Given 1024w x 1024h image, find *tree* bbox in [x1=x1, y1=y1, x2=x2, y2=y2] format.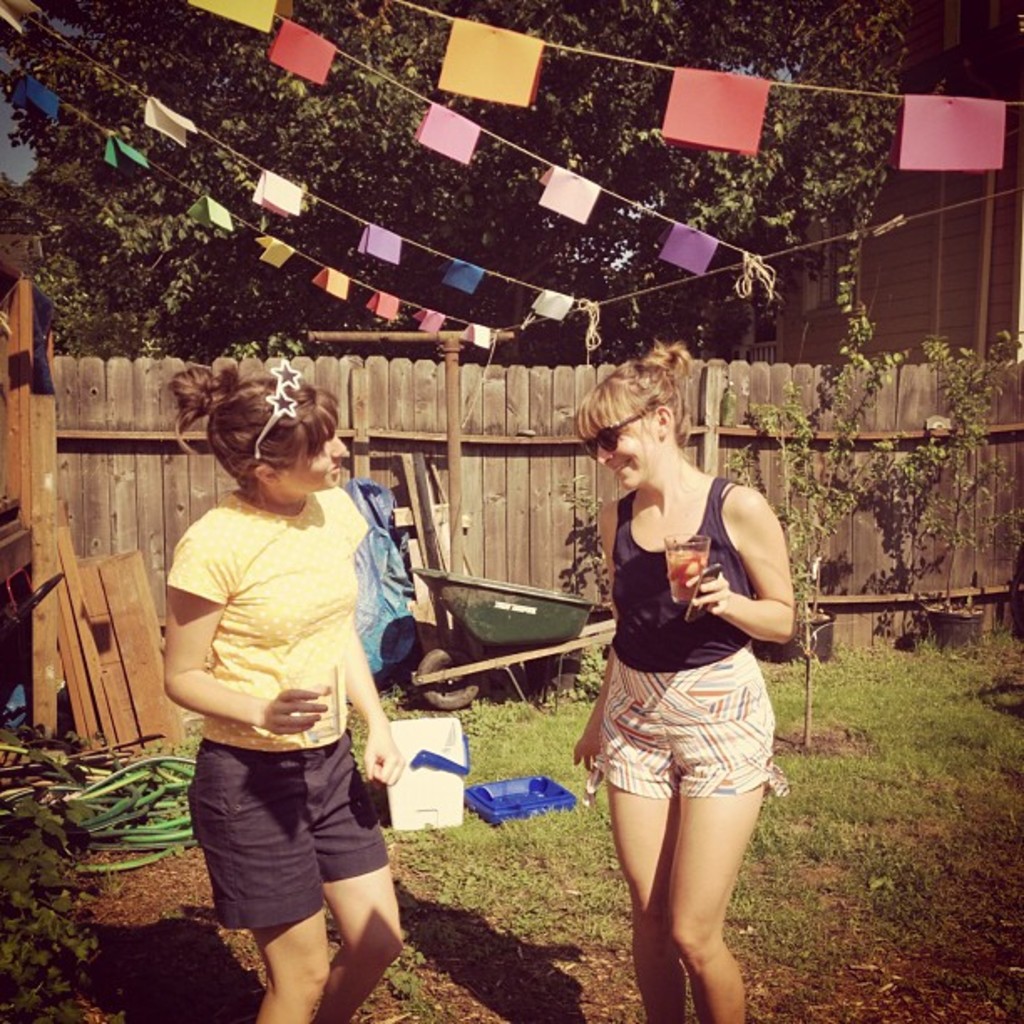
[x1=0, y1=0, x2=1022, y2=358].
